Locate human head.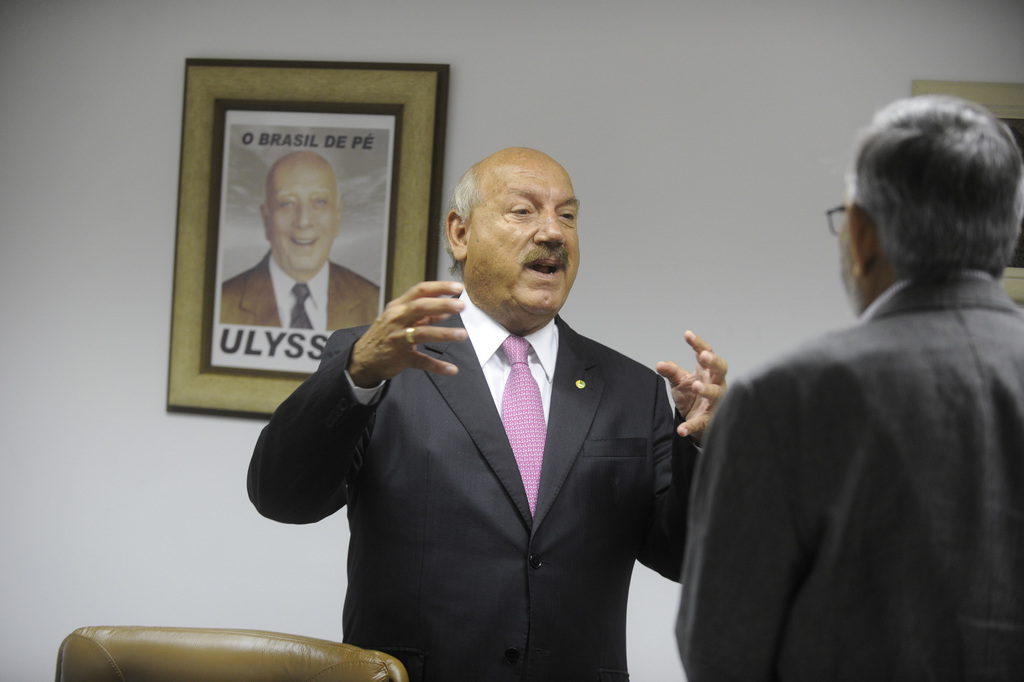
Bounding box: <bbox>259, 149, 341, 278</bbox>.
